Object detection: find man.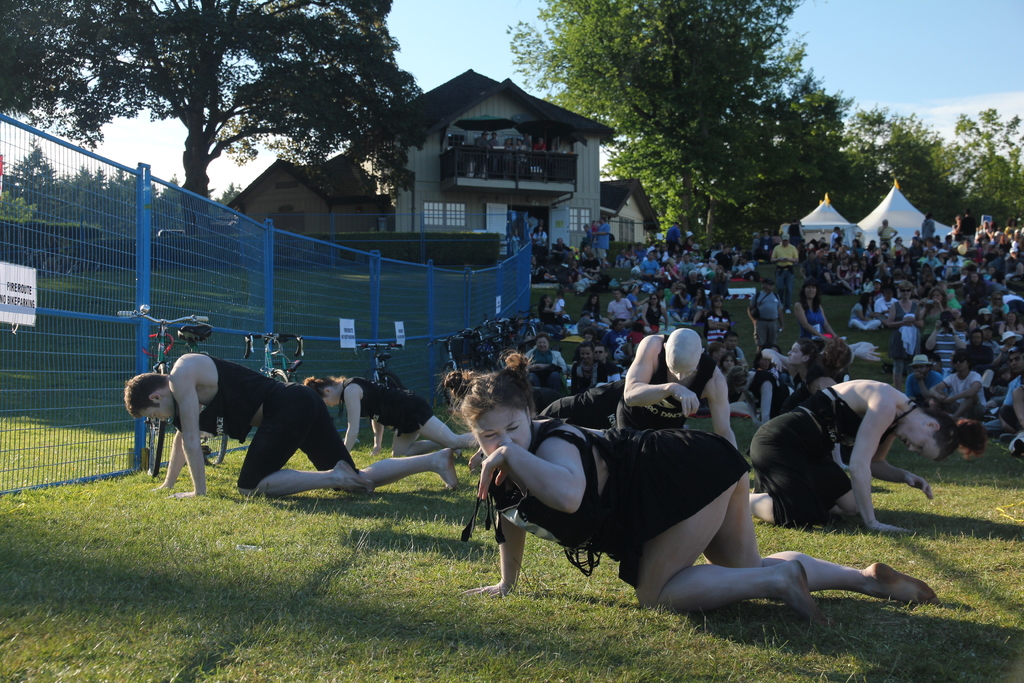
[749, 279, 783, 350].
